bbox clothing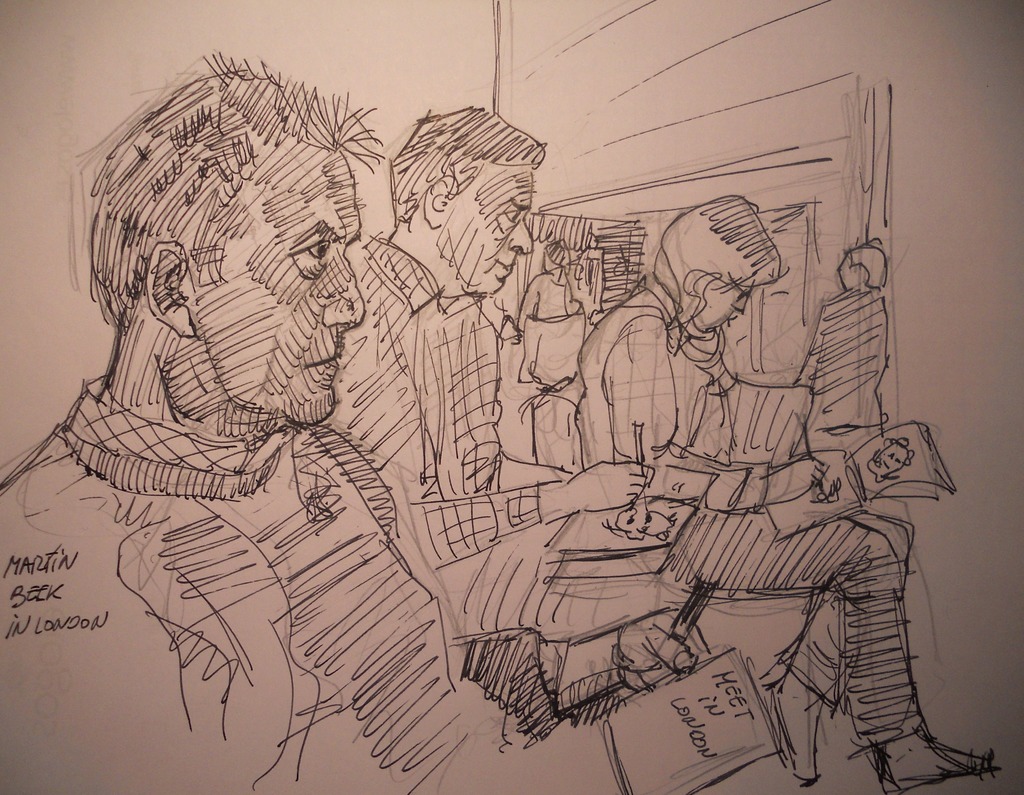
(580,276,904,745)
